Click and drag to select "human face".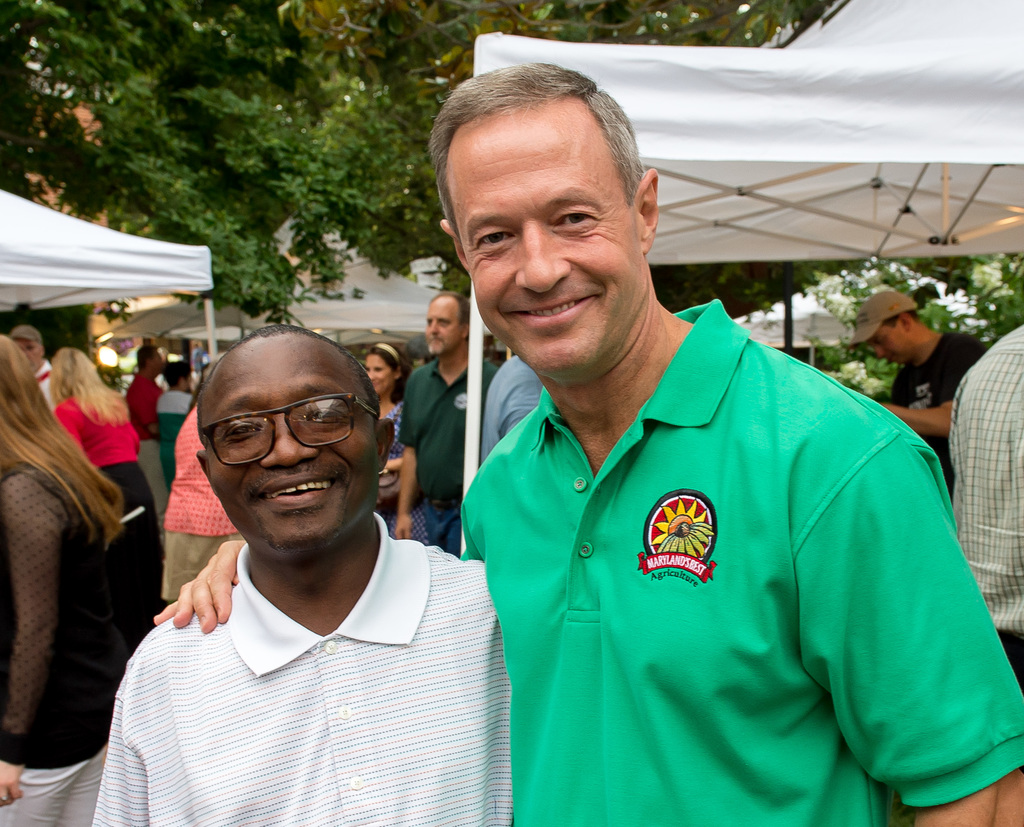
Selection: {"left": 207, "top": 332, "right": 378, "bottom": 550}.
